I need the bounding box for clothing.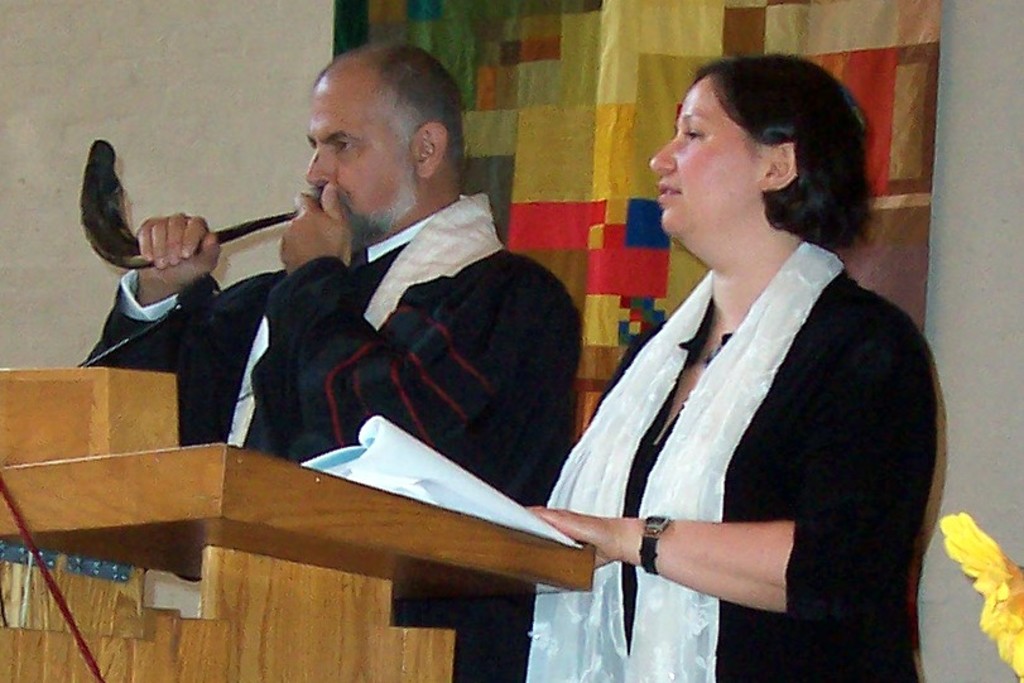
Here it is: (left=78, top=192, right=586, bottom=682).
